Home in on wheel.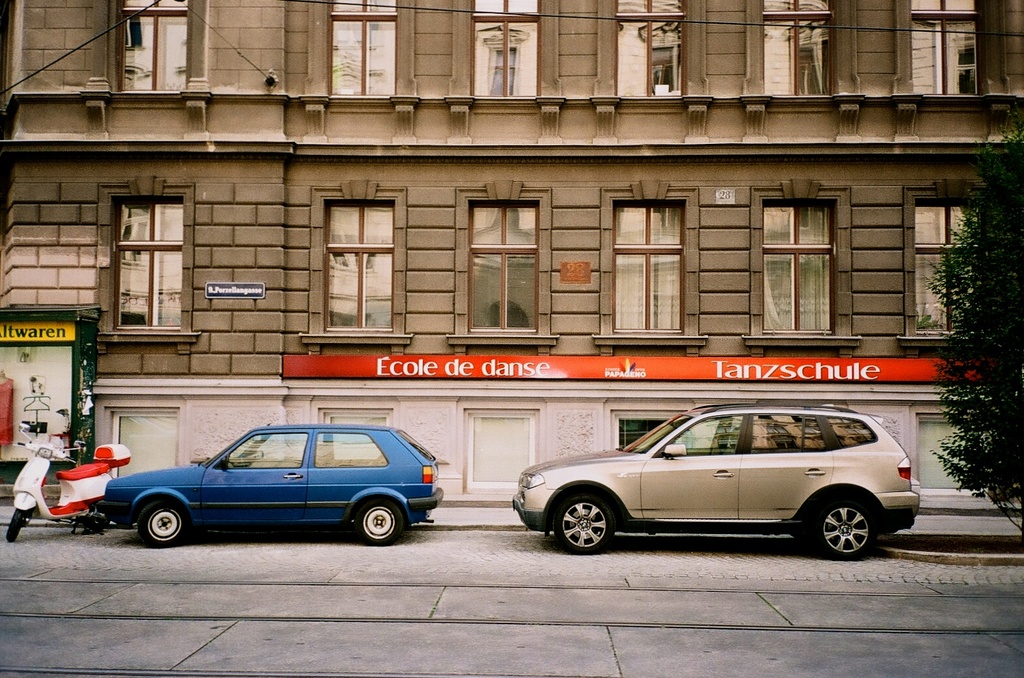
Homed in at BBox(555, 496, 611, 551).
